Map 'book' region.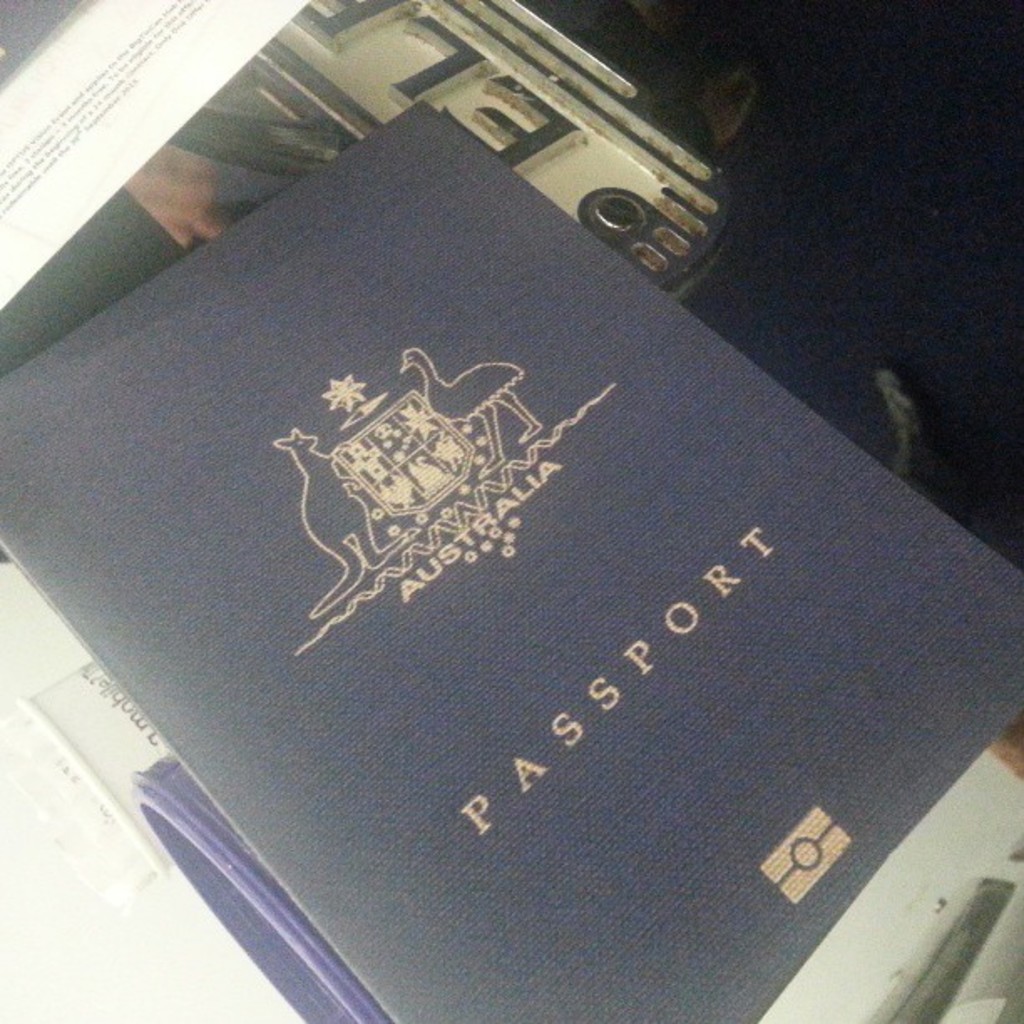
Mapped to [0,0,283,410].
